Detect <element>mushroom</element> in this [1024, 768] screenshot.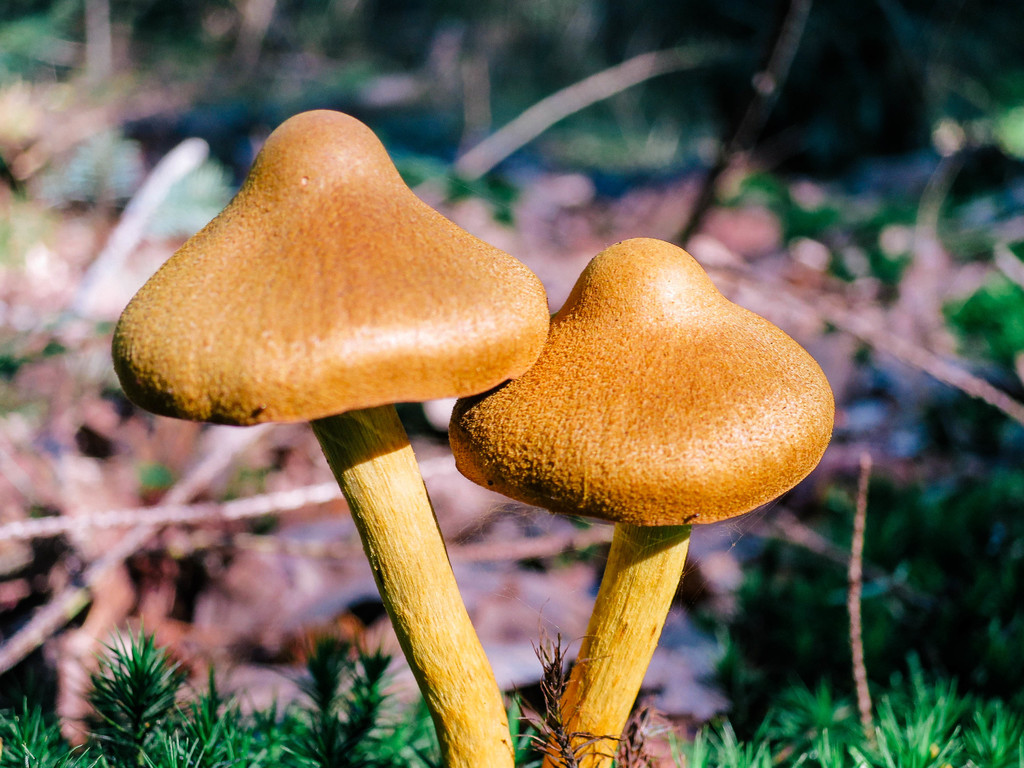
Detection: left=113, top=109, right=550, bottom=767.
